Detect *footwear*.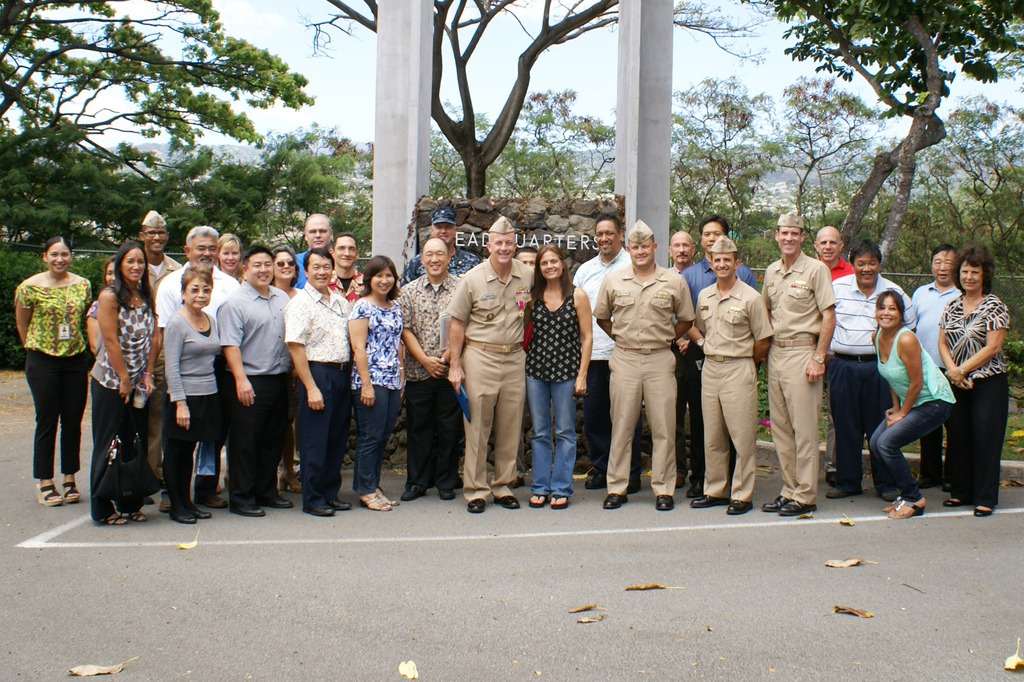
Detected at crop(977, 501, 996, 514).
